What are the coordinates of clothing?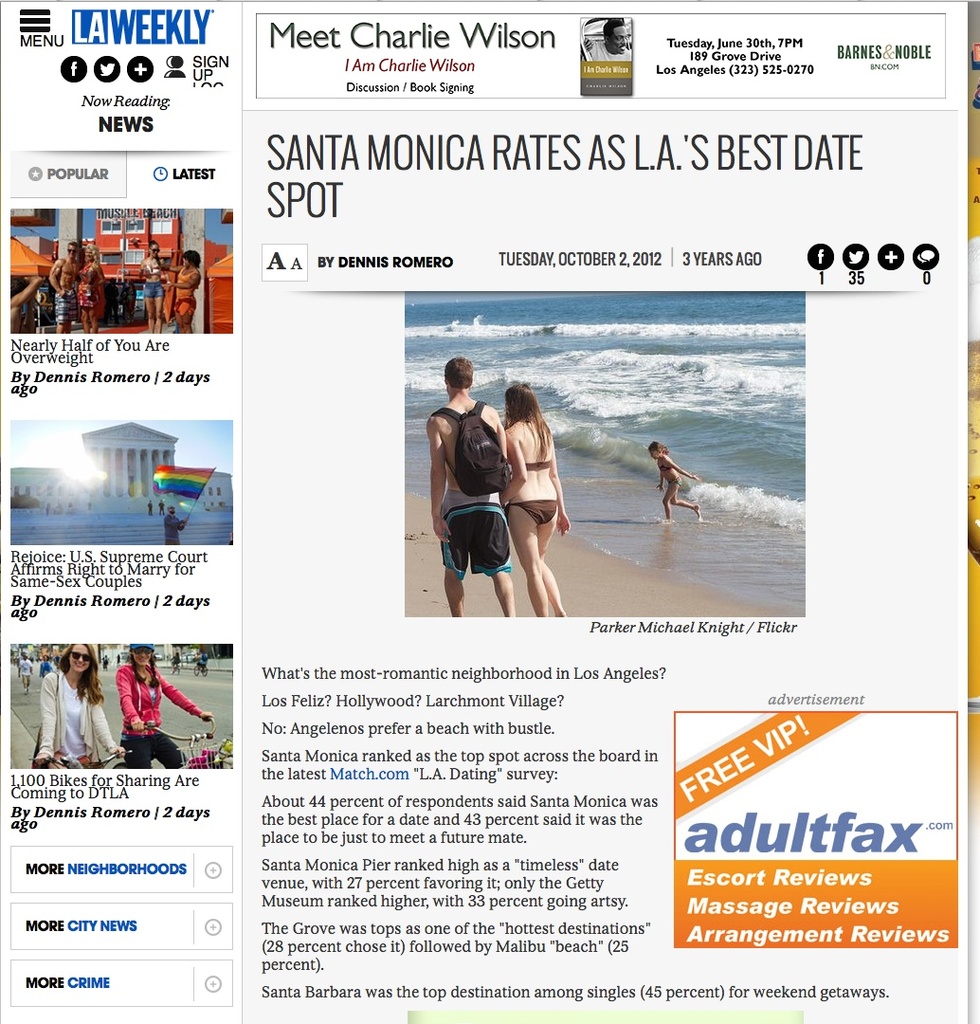
bbox=(115, 657, 203, 767).
